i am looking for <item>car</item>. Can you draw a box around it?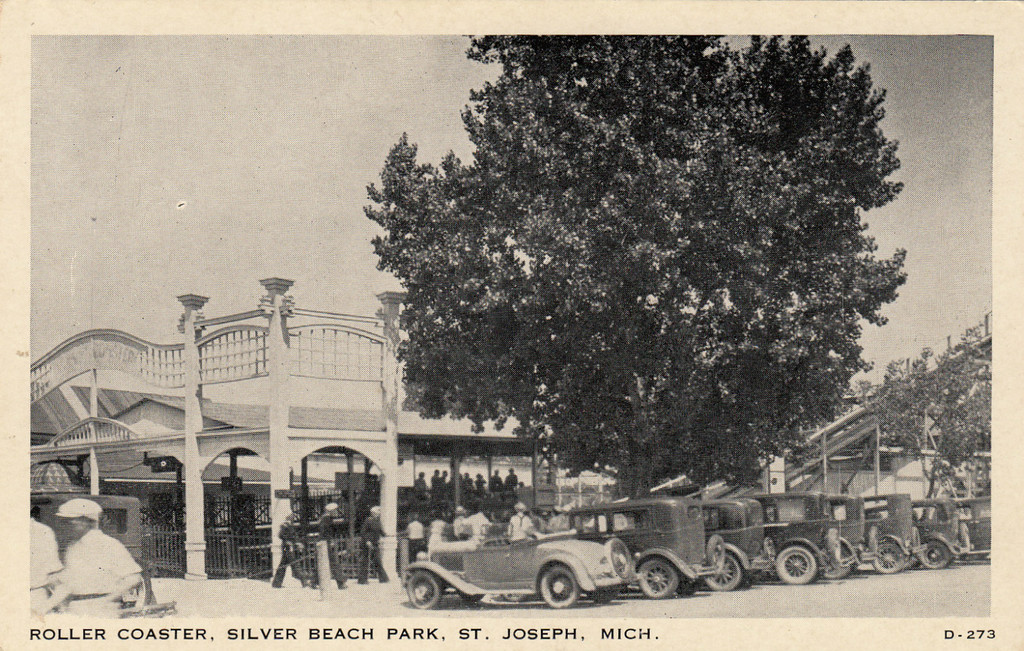
Sure, the bounding box is box(397, 513, 643, 615).
